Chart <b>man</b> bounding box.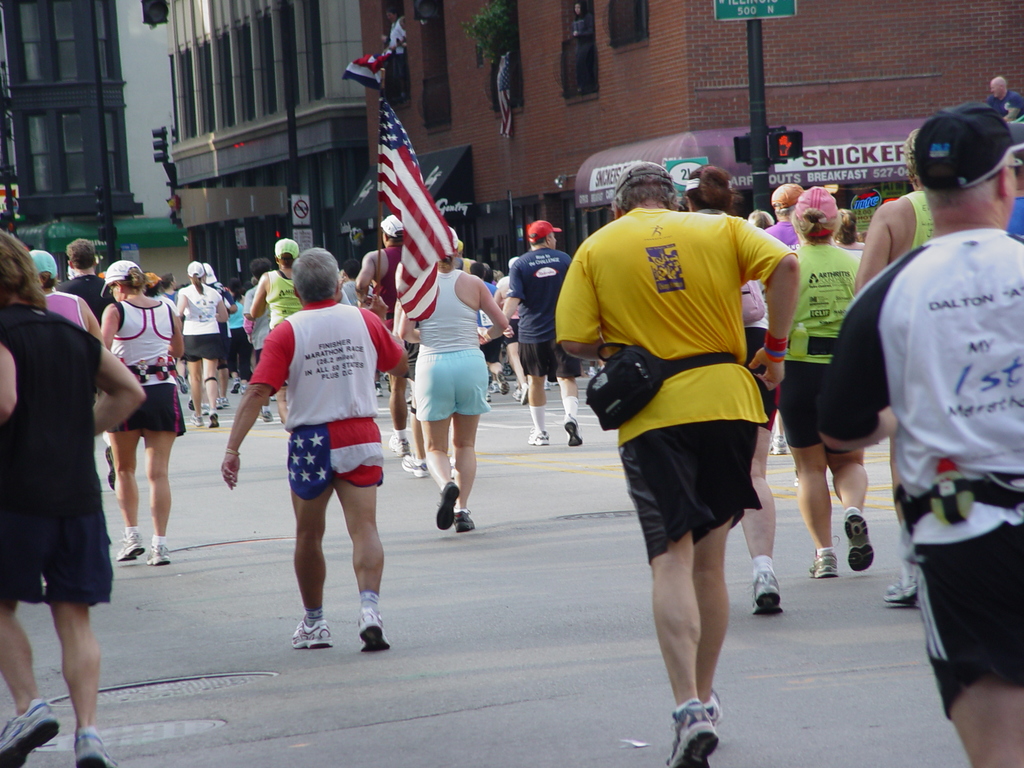
Charted: rect(344, 259, 373, 305).
